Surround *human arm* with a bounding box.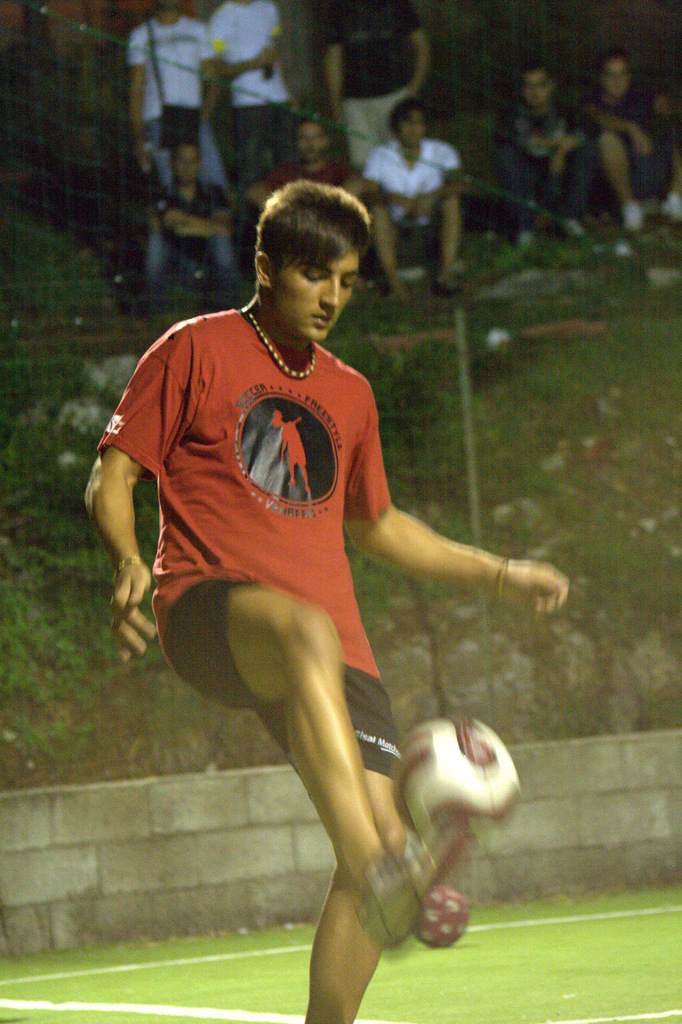
detection(280, 434, 288, 460).
